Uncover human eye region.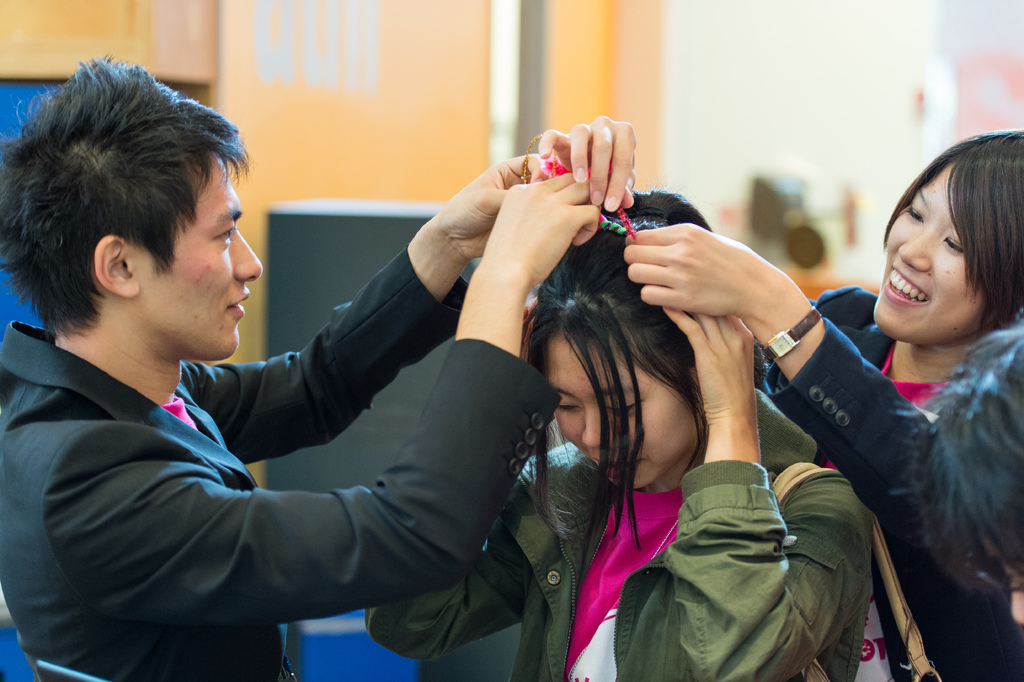
Uncovered: x1=906, y1=206, x2=924, y2=221.
